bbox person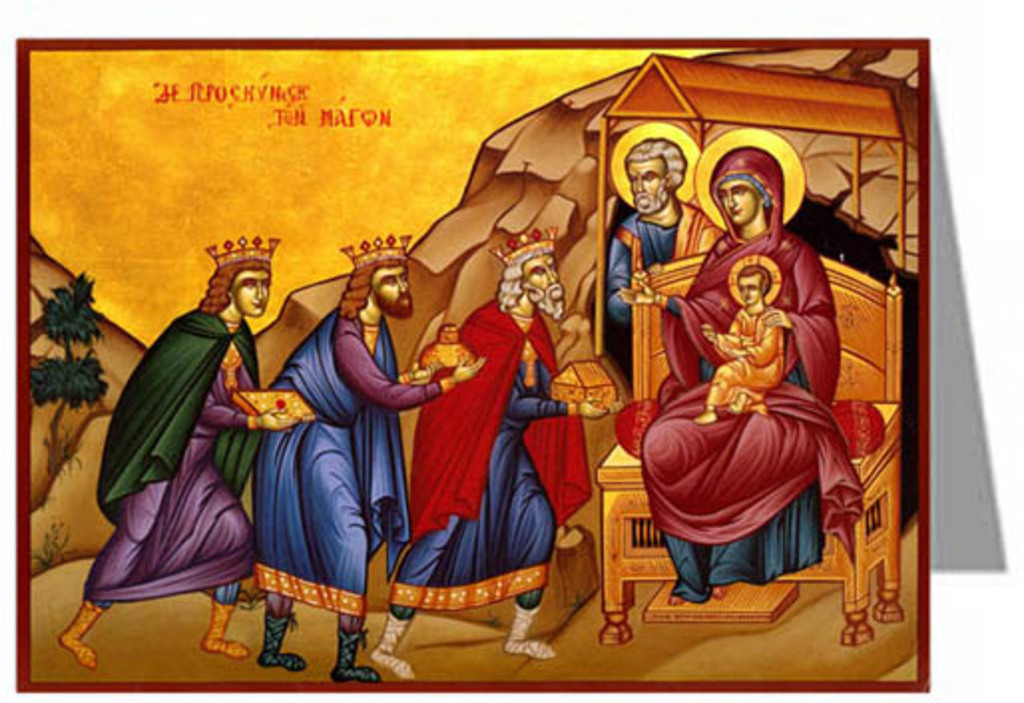
bbox(608, 129, 727, 331)
